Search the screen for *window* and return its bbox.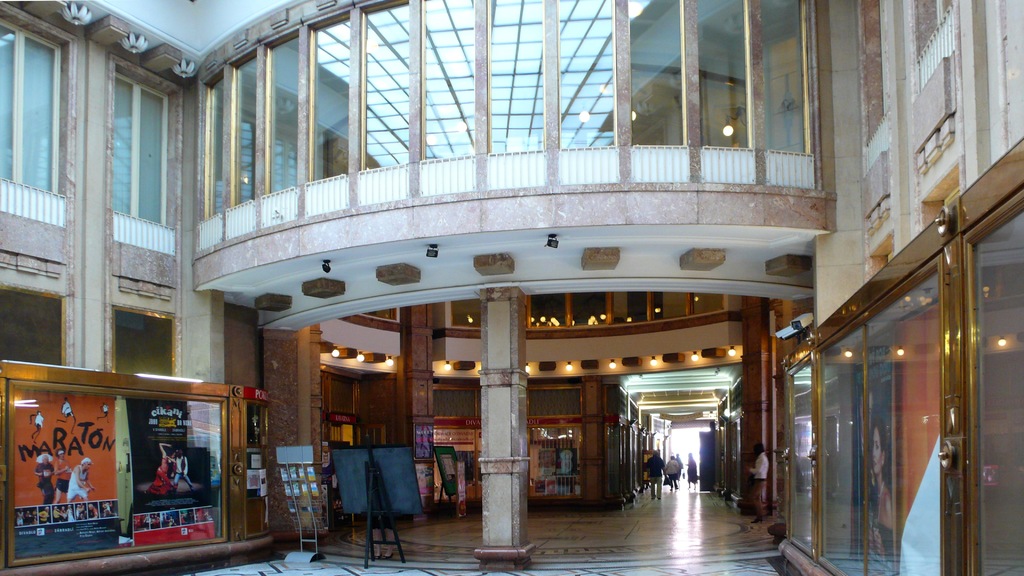
Found: bbox(0, 4, 75, 202).
